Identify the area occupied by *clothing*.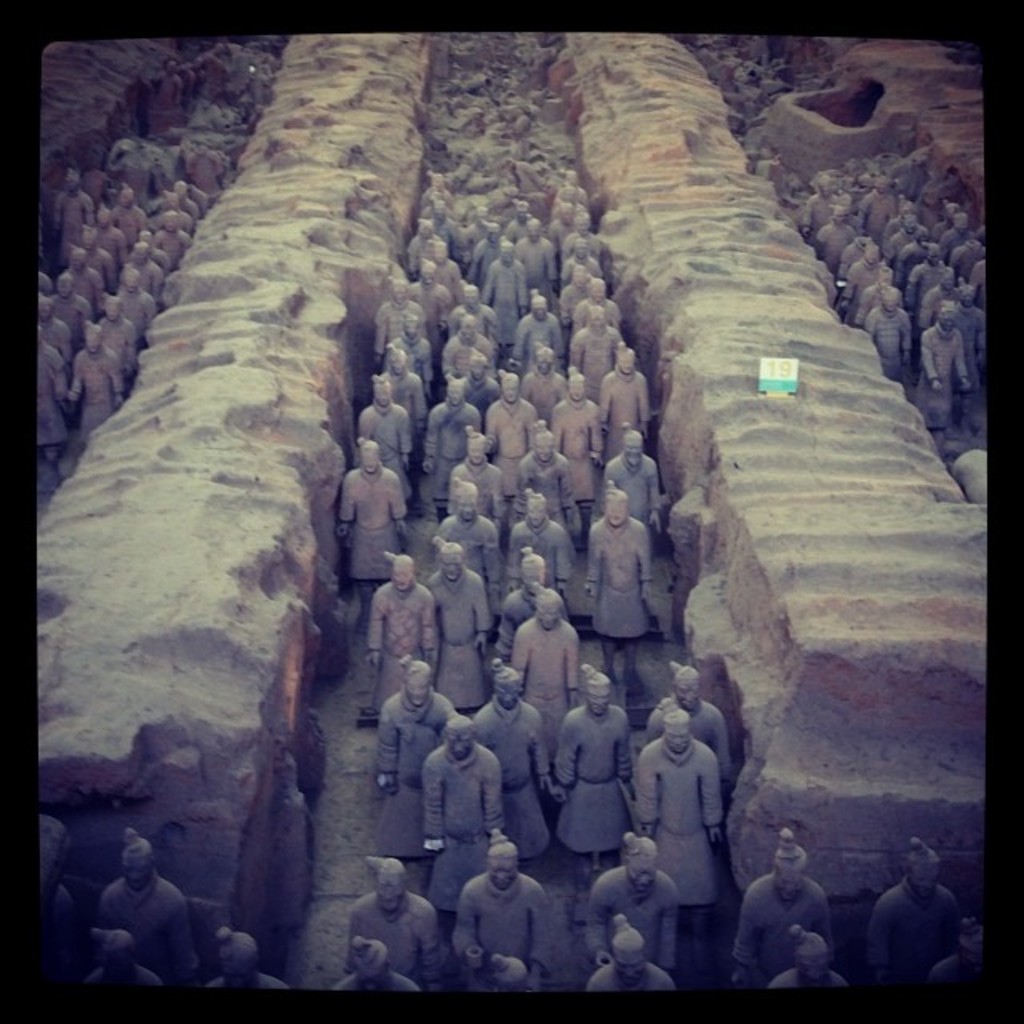
Area: [left=634, top=742, right=718, bottom=909].
